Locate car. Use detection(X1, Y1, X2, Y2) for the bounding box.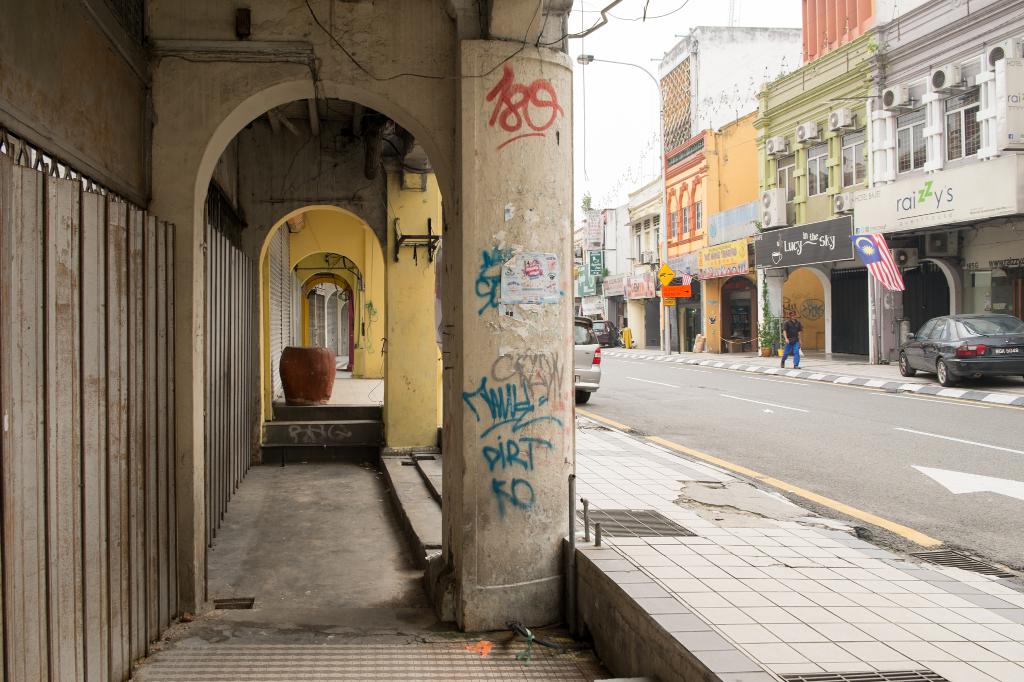
detection(896, 310, 1023, 387).
